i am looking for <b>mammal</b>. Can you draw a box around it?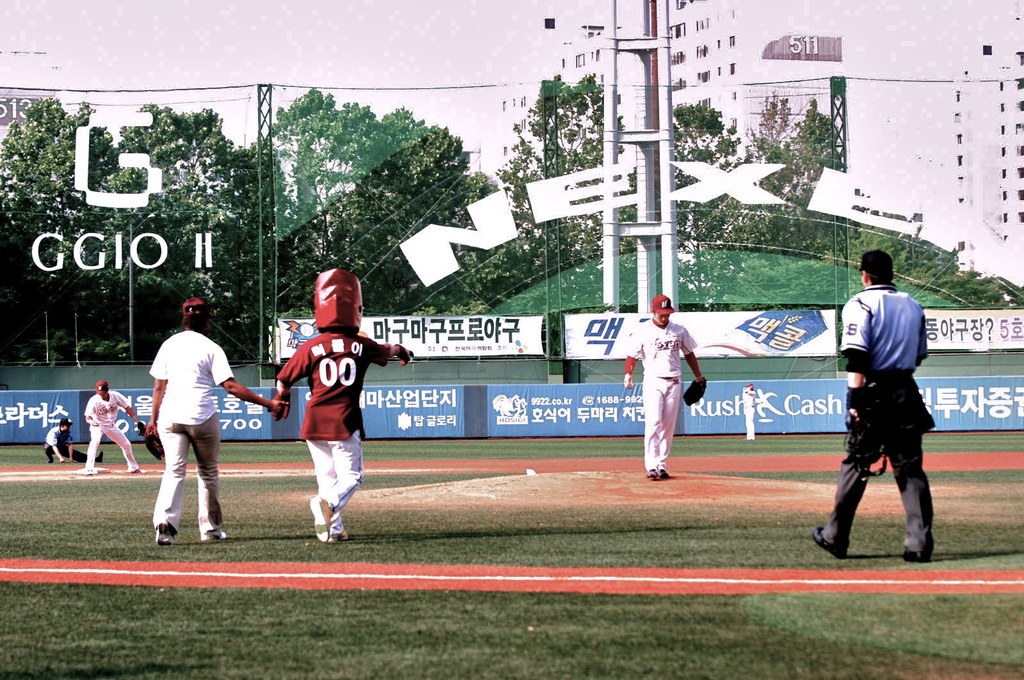
Sure, the bounding box is x1=625, y1=294, x2=698, y2=476.
